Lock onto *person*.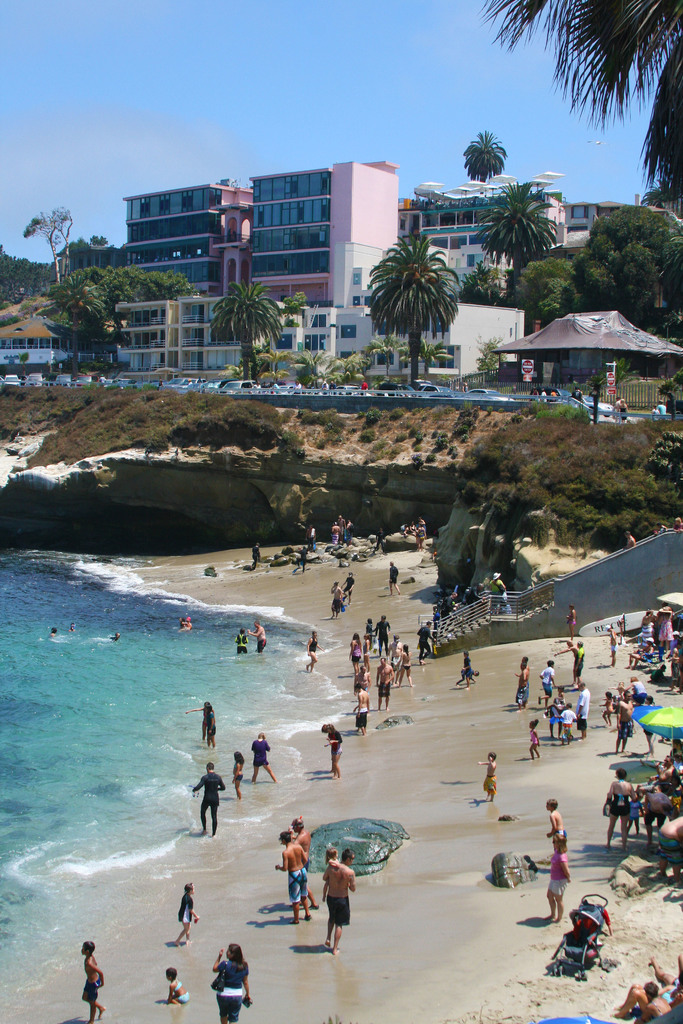
Locked: 397/643/415/689.
